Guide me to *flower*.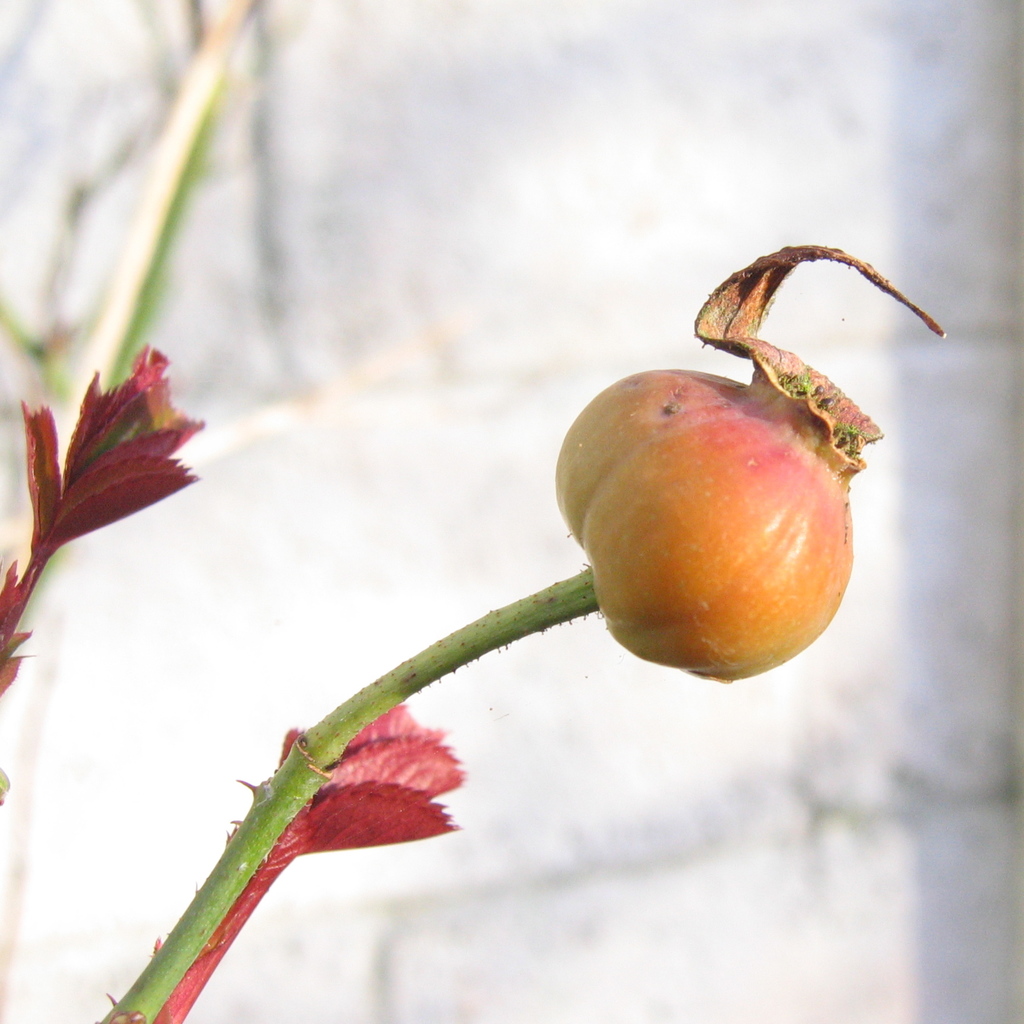
Guidance: left=152, top=699, right=470, bottom=1023.
